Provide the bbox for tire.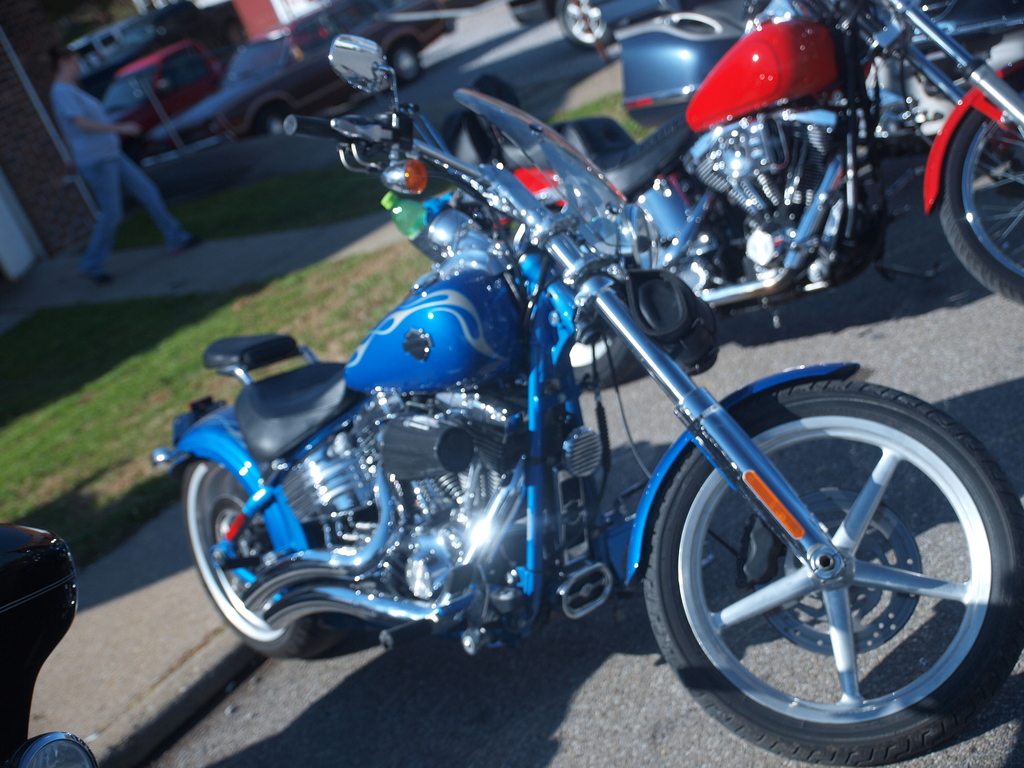
(184, 456, 355, 657).
